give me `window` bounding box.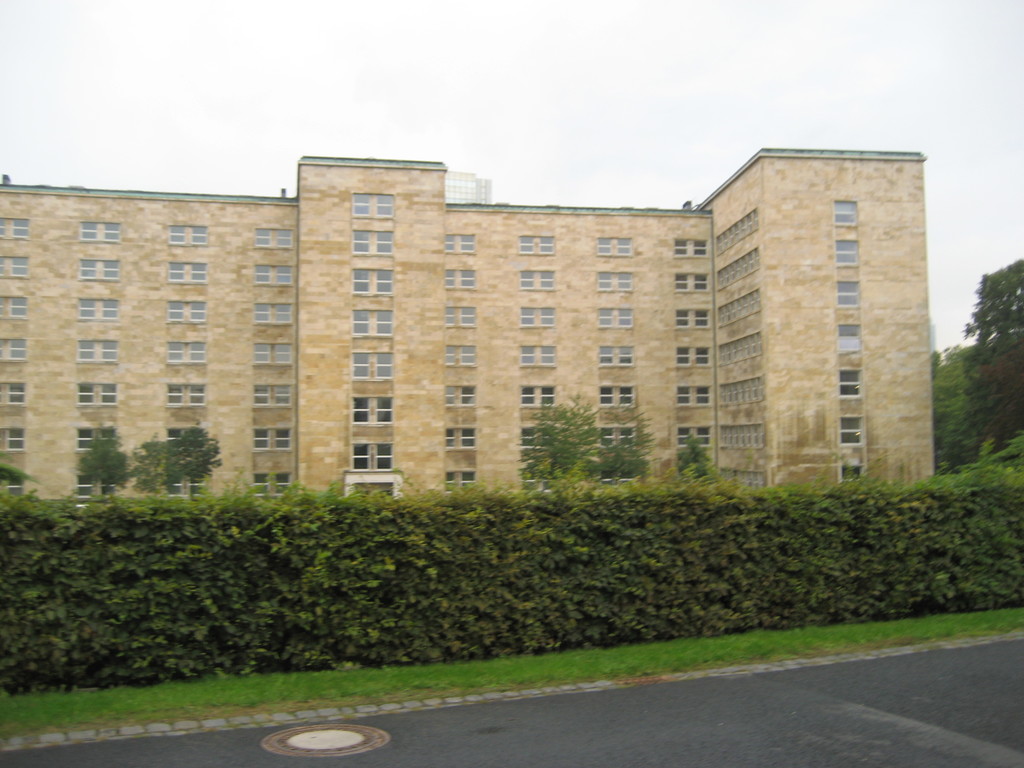
(0,335,27,362).
